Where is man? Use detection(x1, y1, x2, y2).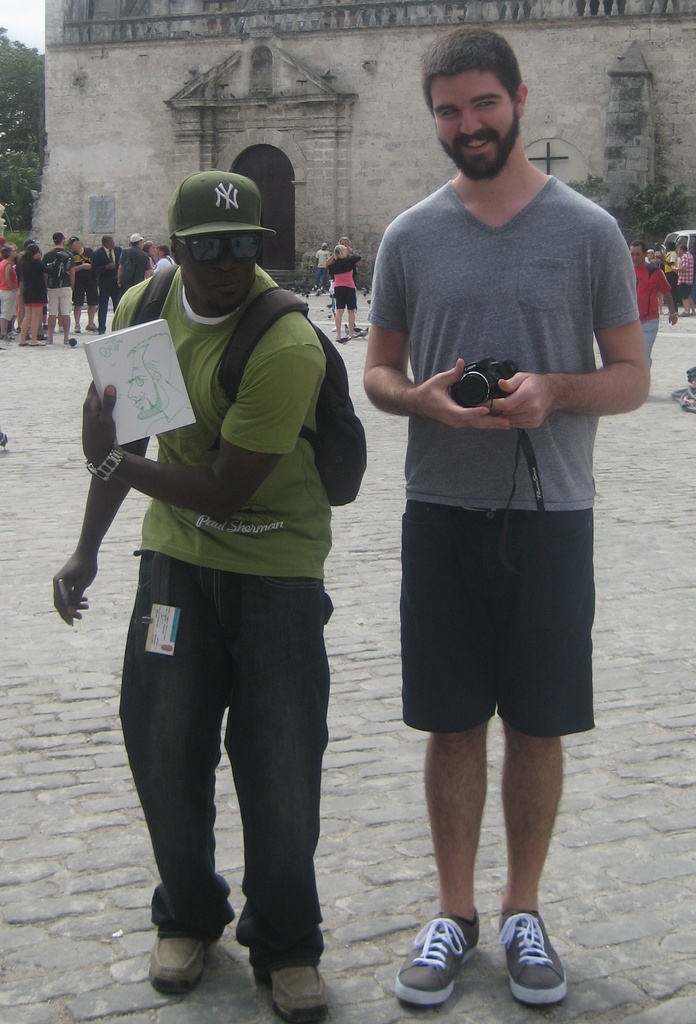
detection(672, 248, 695, 323).
